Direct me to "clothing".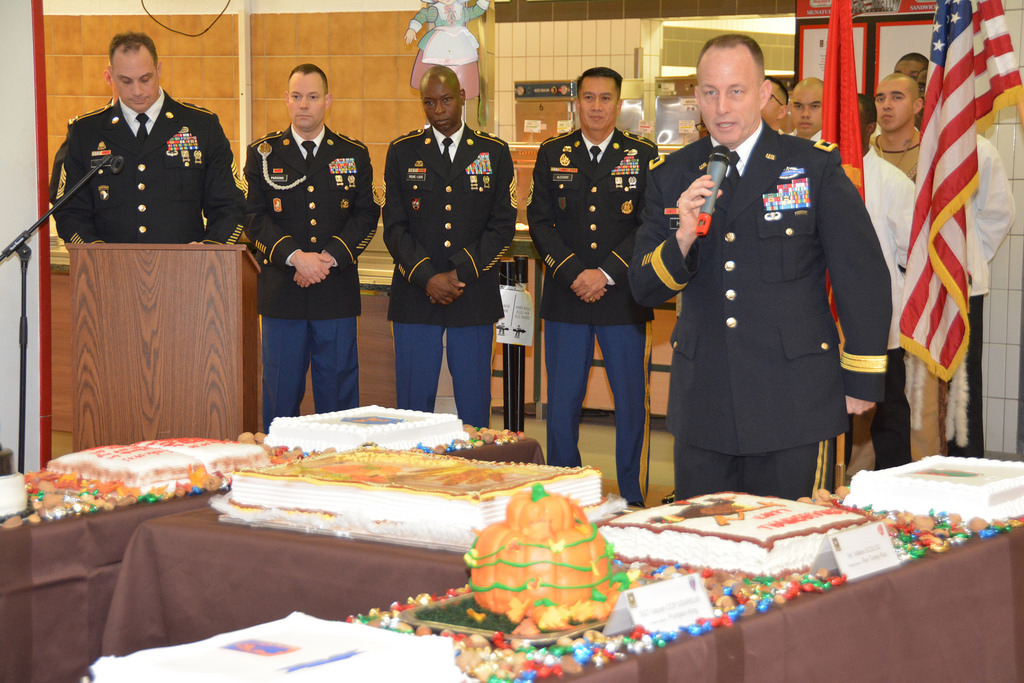
Direction: <bbox>52, 95, 244, 236</bbox>.
